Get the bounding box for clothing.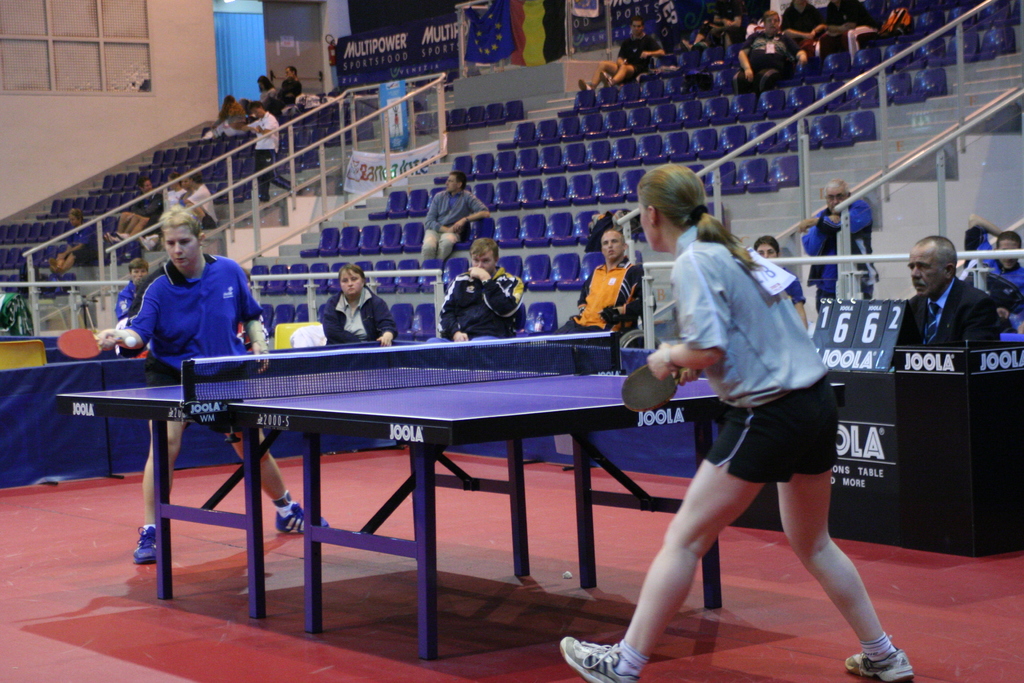
locate(619, 31, 662, 79).
